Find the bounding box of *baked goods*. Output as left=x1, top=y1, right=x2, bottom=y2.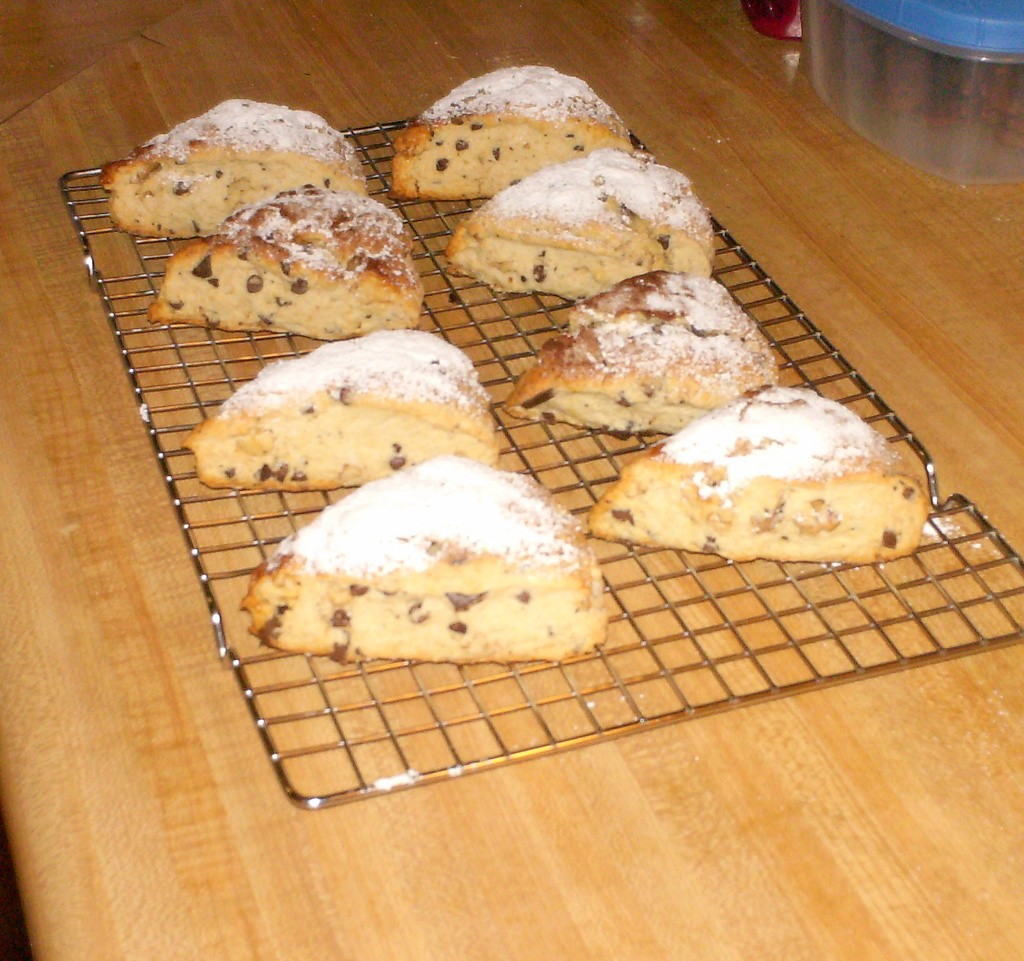
left=143, top=177, right=426, bottom=342.
